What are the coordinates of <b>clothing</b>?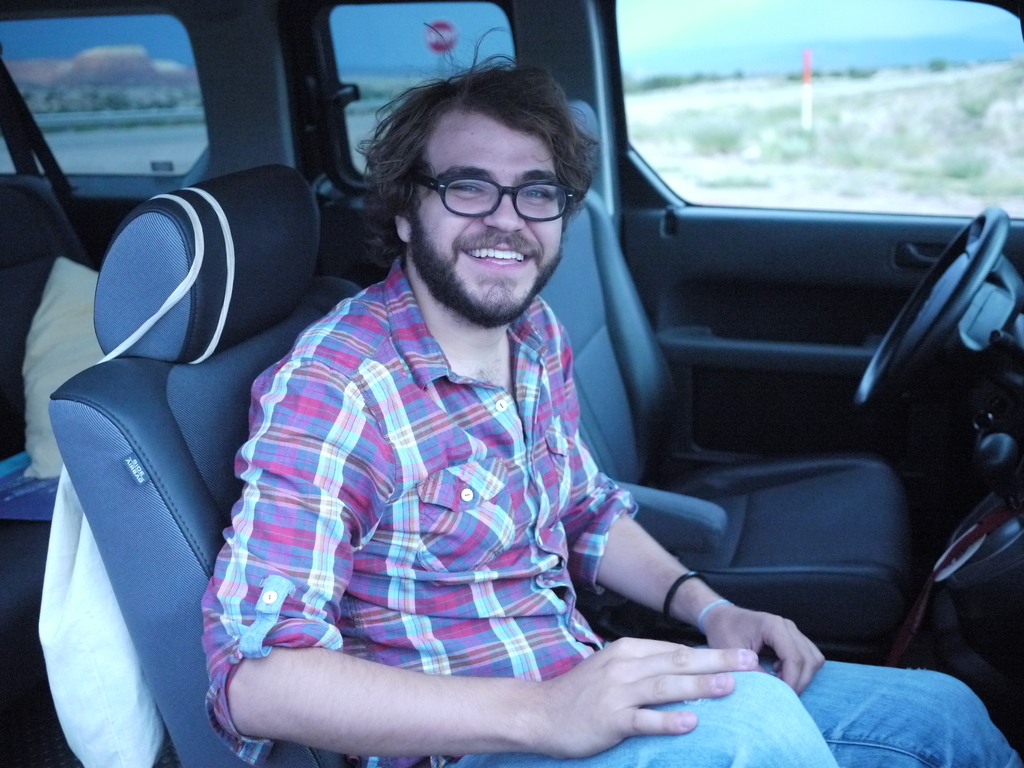
bbox=(205, 249, 1023, 767).
